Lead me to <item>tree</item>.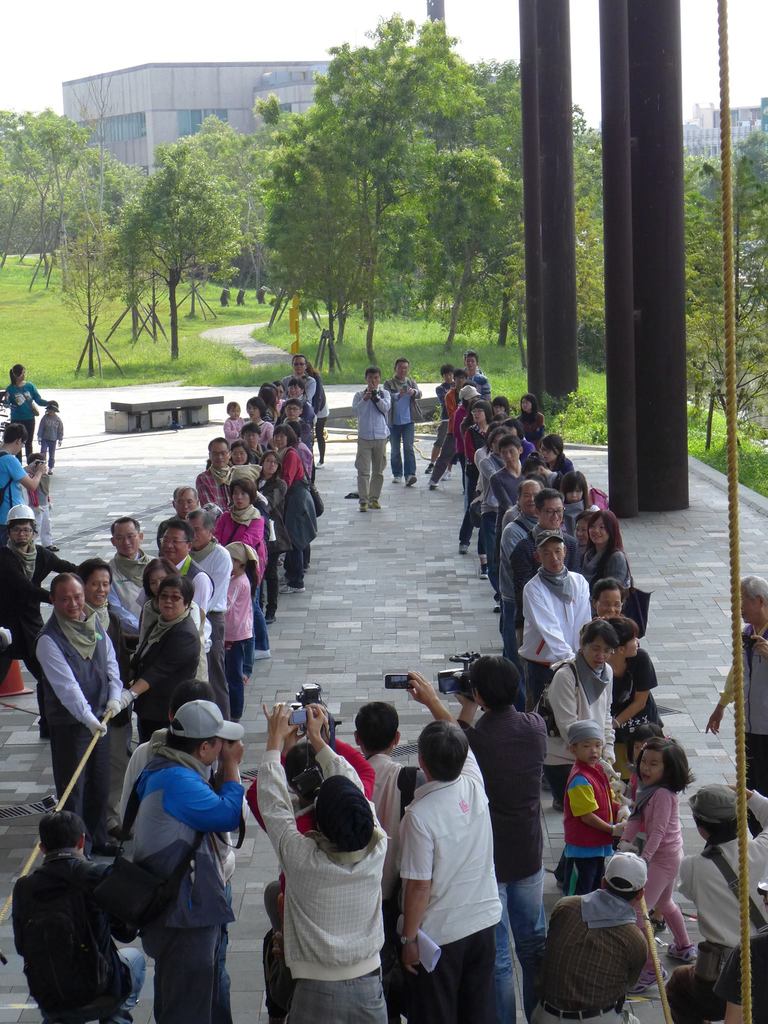
Lead to [703,125,767,303].
